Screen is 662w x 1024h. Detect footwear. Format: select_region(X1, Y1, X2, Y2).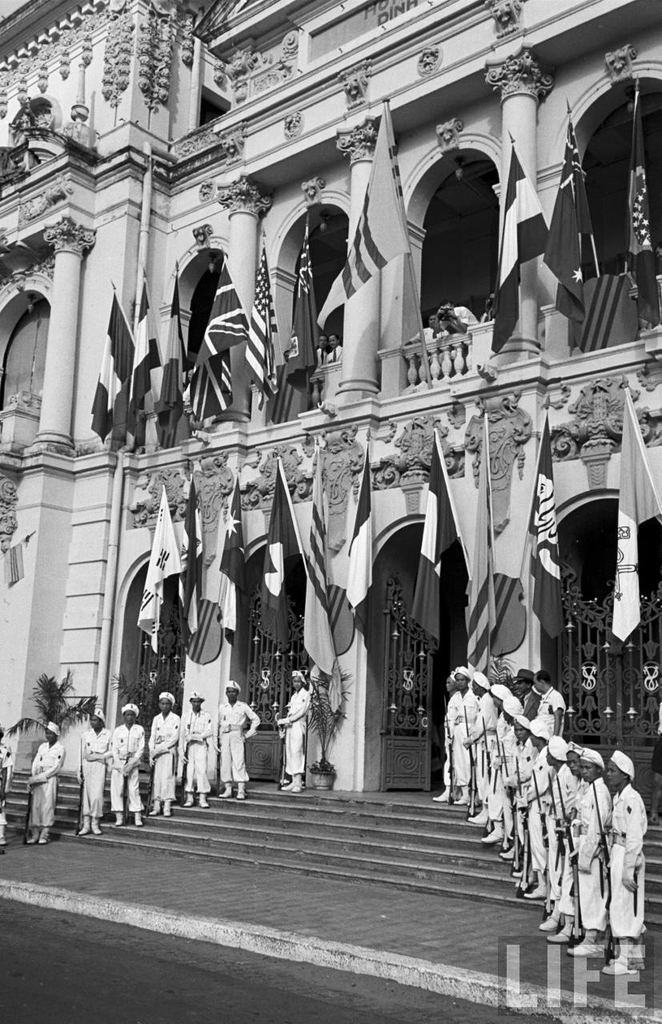
select_region(165, 799, 172, 815).
